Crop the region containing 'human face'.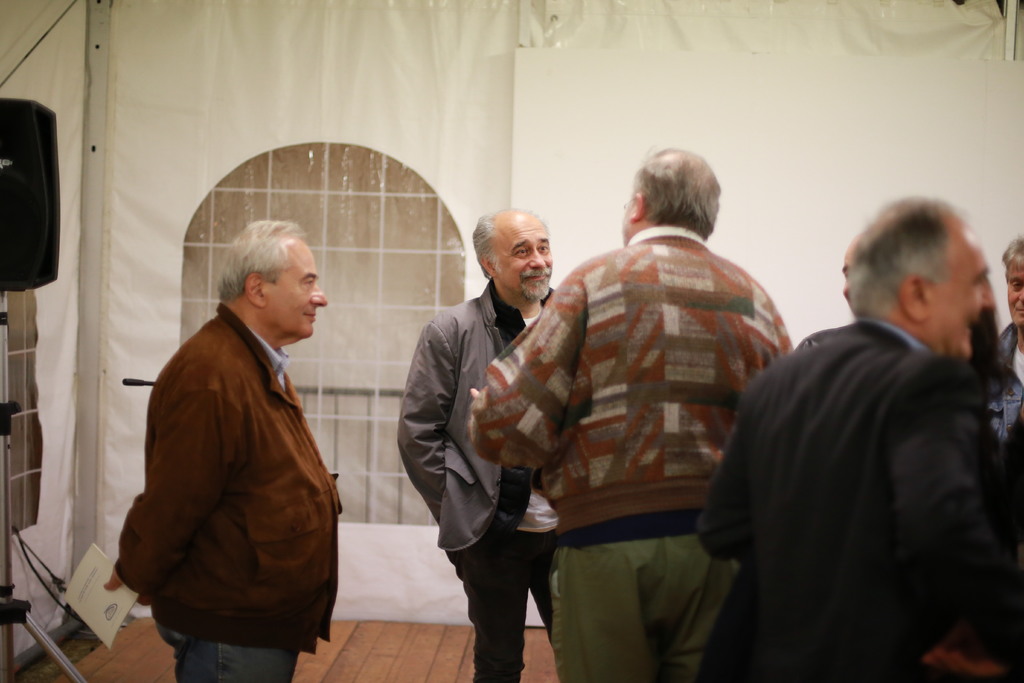
Crop region: pyautogui.locateOnScreen(1004, 268, 1022, 328).
